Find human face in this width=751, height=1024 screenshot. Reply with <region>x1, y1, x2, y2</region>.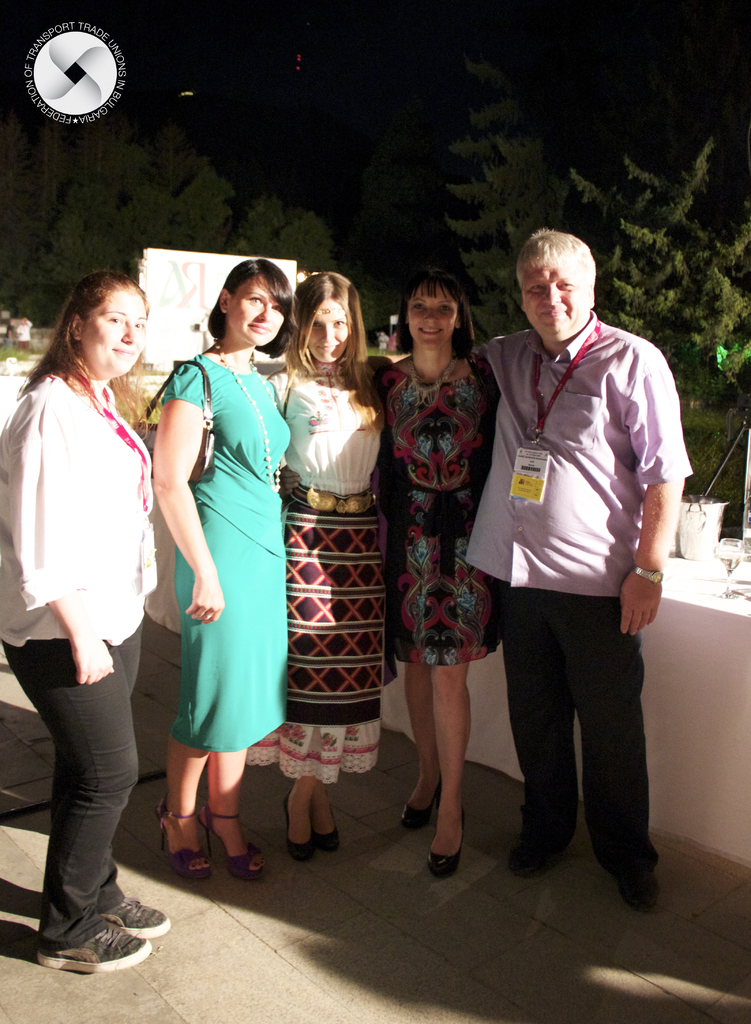
<region>82, 291, 145, 371</region>.
